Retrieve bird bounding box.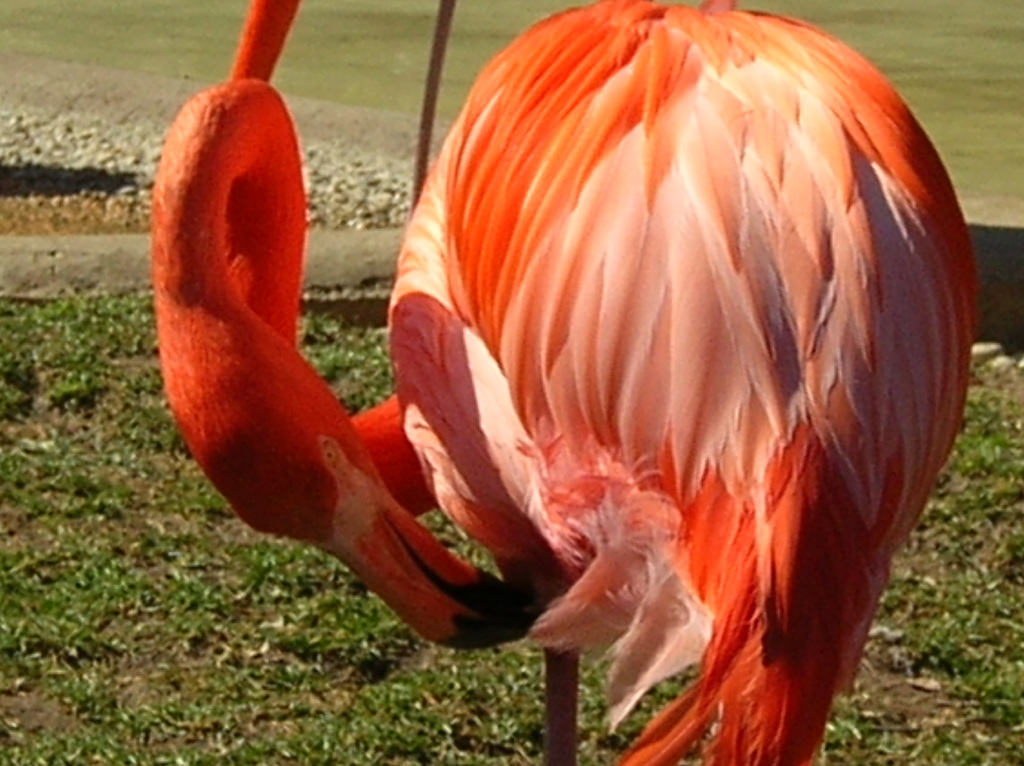
Bounding box: locate(196, 0, 851, 765).
